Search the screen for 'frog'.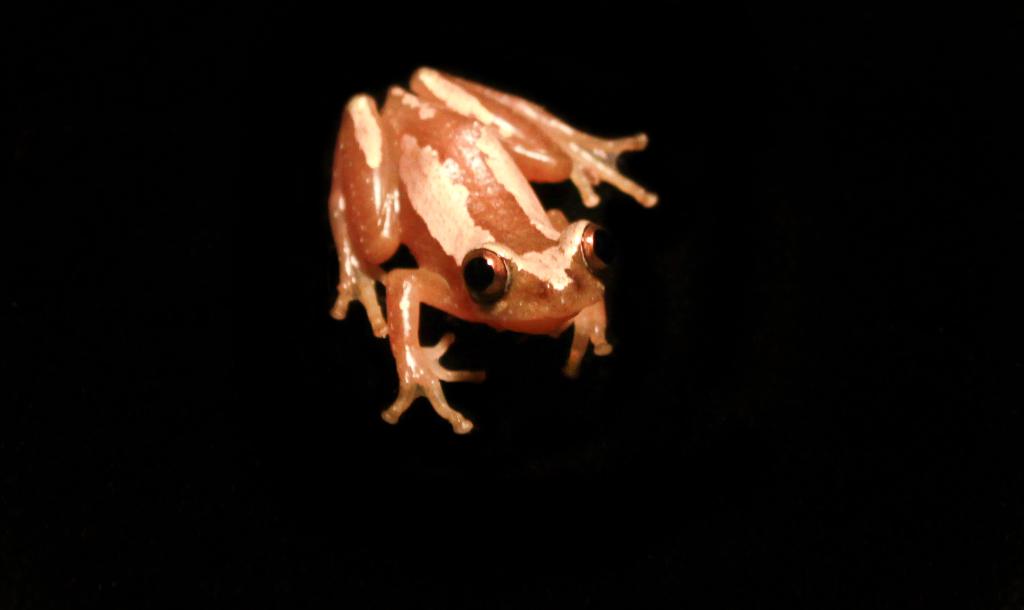
Found at (330, 64, 659, 435).
